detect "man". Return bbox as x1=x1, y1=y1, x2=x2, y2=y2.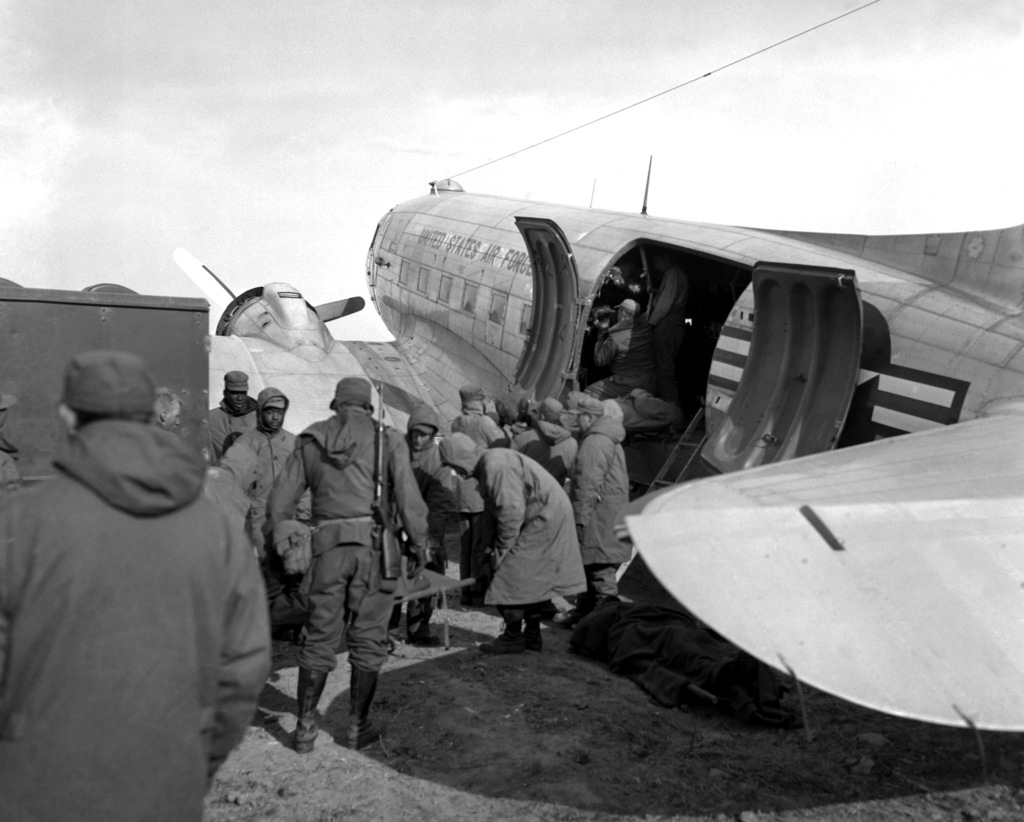
x1=143, y1=381, x2=194, y2=439.
